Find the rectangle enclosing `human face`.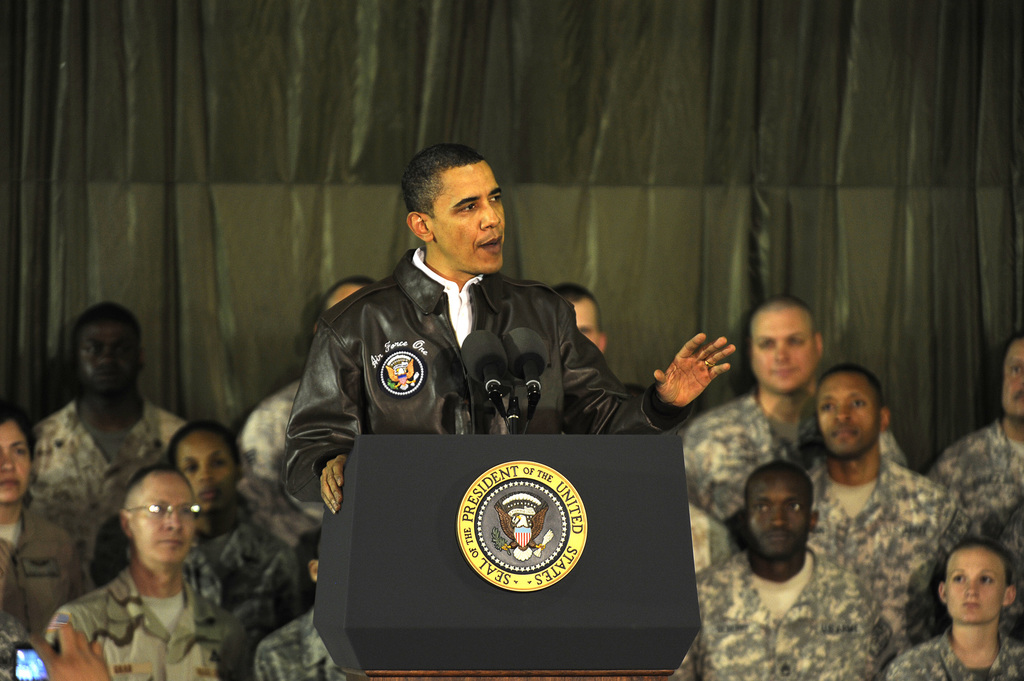
left=436, top=158, right=506, bottom=276.
